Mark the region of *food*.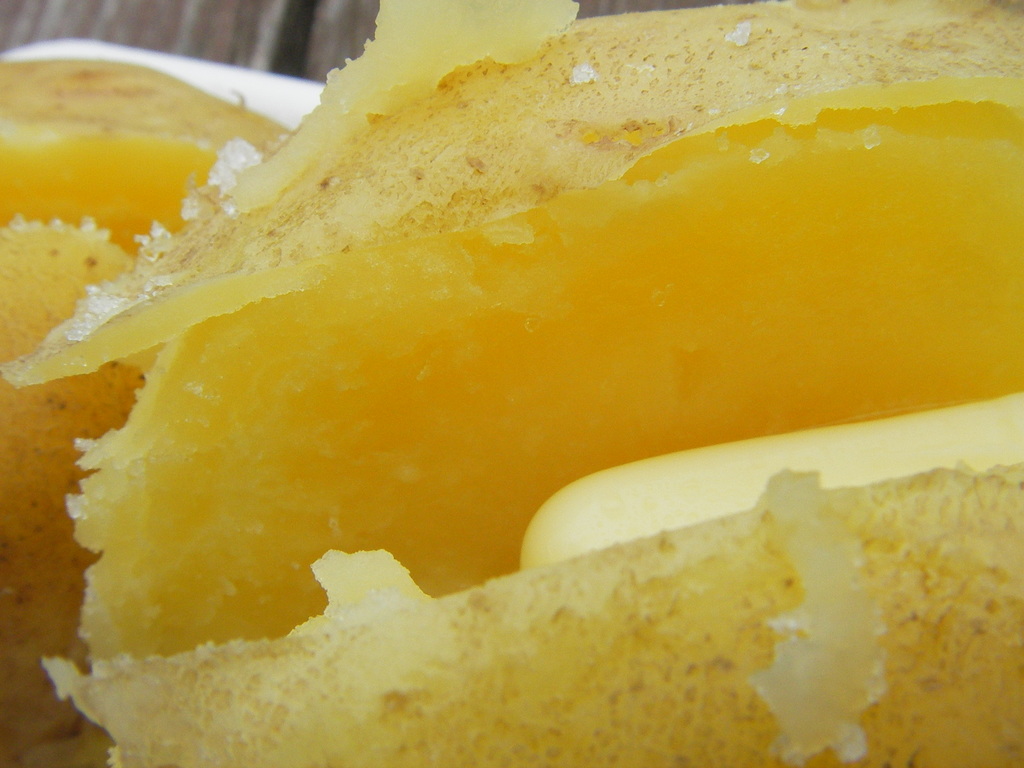
Region: <bbox>0, 0, 1023, 767</bbox>.
